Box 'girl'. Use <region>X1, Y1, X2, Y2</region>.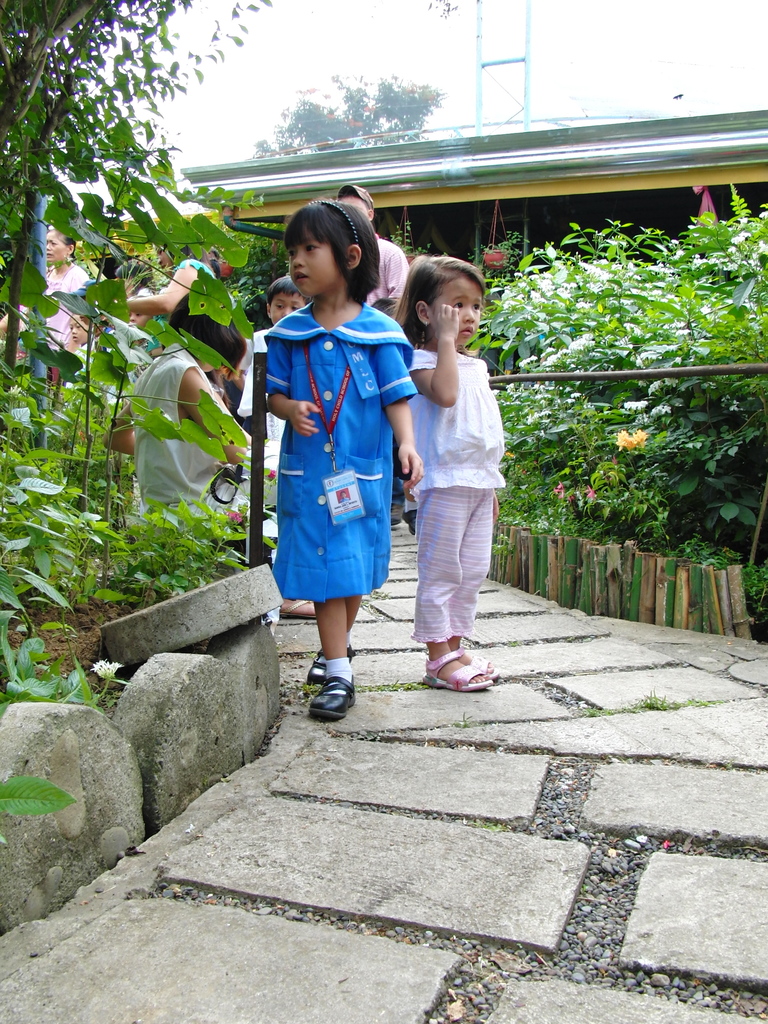
<region>261, 198, 427, 723</region>.
